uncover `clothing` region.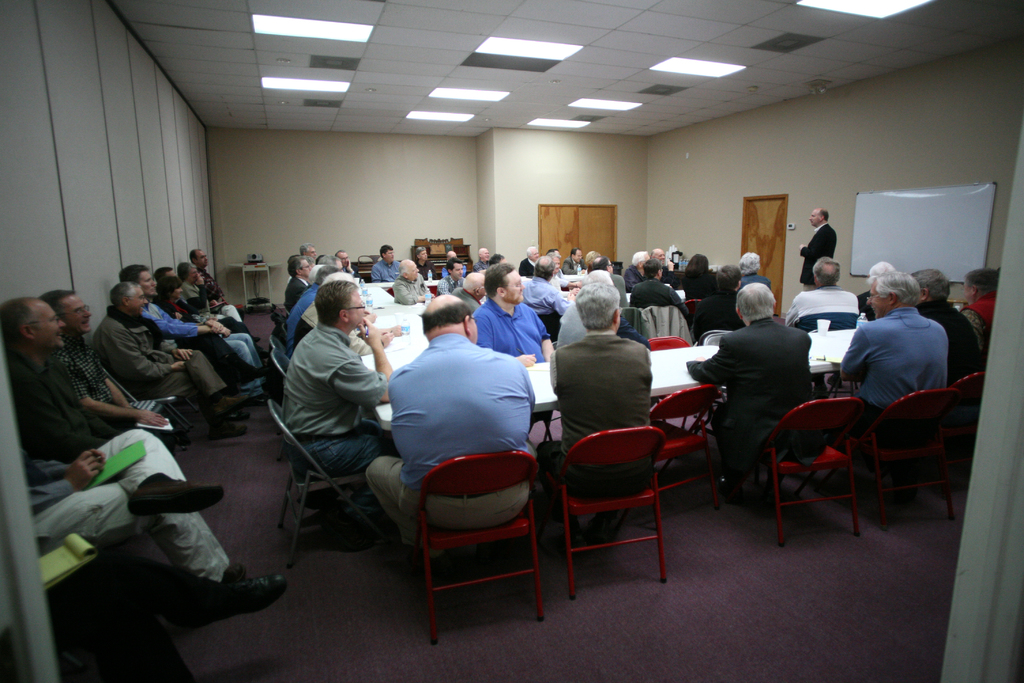
Uncovered: bbox=[476, 297, 555, 359].
